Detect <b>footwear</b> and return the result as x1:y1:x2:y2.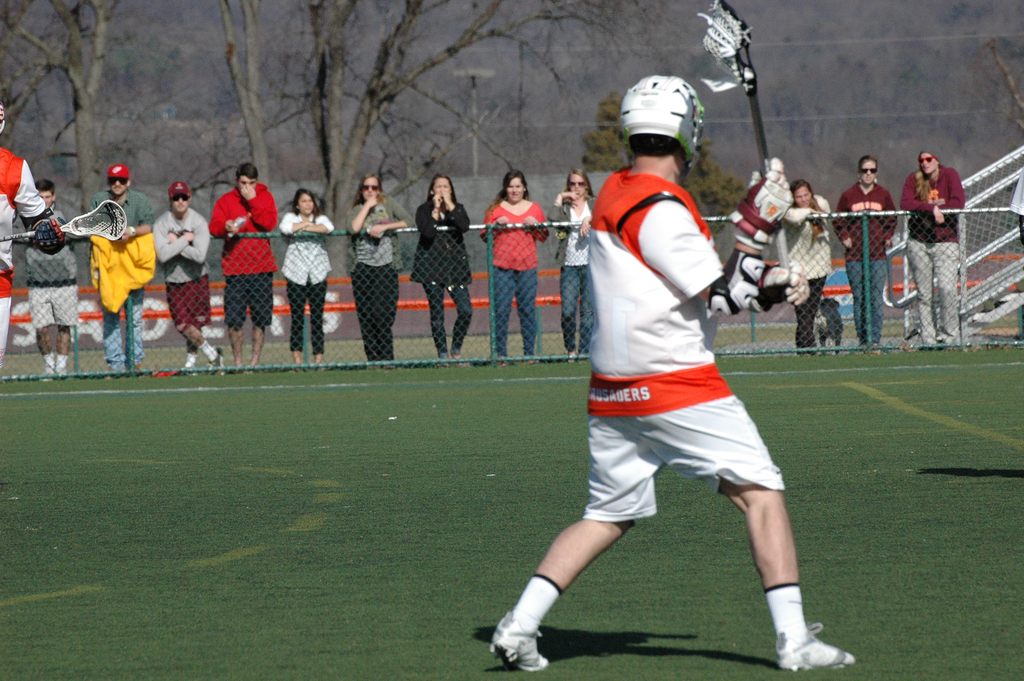
498:580:568:667.
